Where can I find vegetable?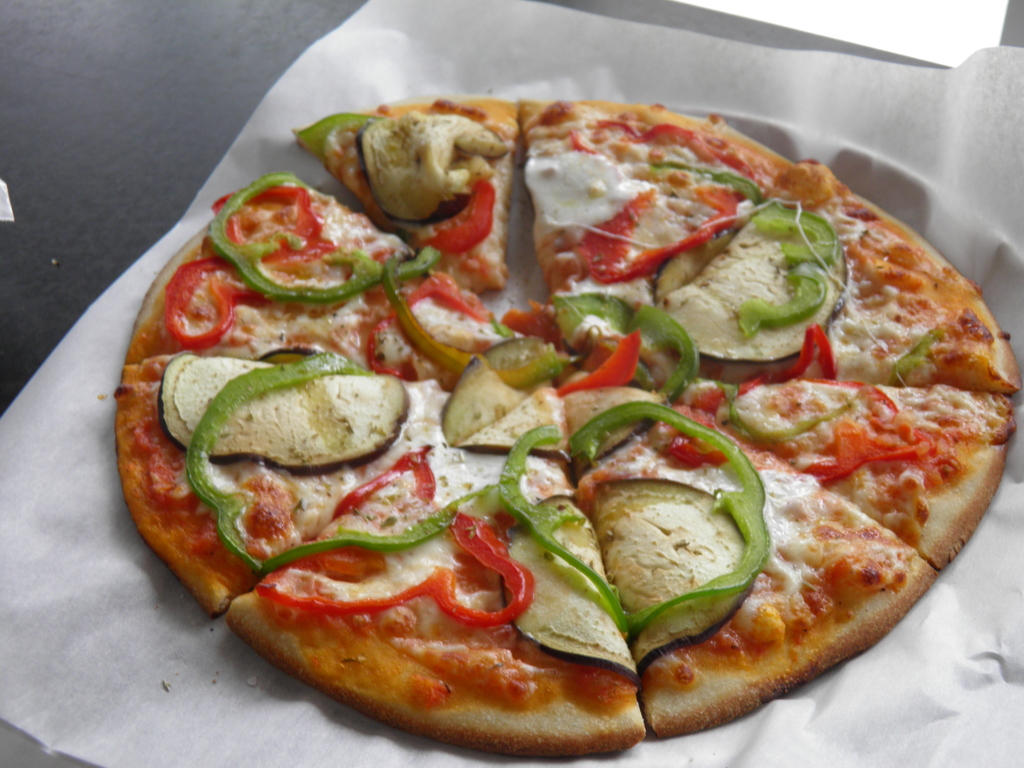
You can find it at (497,398,772,630).
